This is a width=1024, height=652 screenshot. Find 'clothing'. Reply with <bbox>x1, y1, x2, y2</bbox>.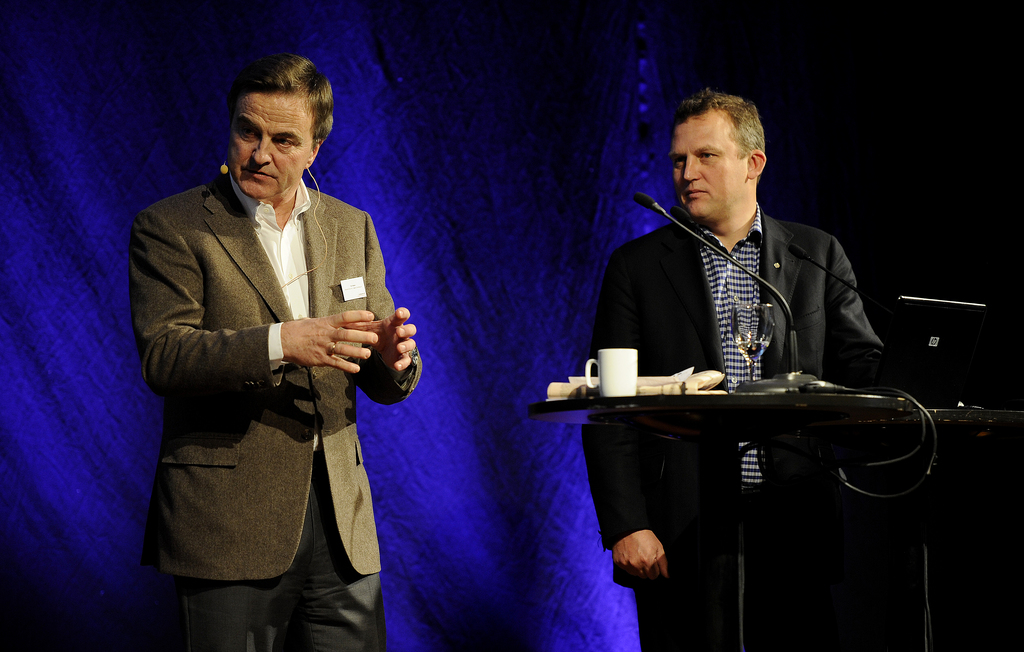
<bbox>582, 199, 891, 651</bbox>.
